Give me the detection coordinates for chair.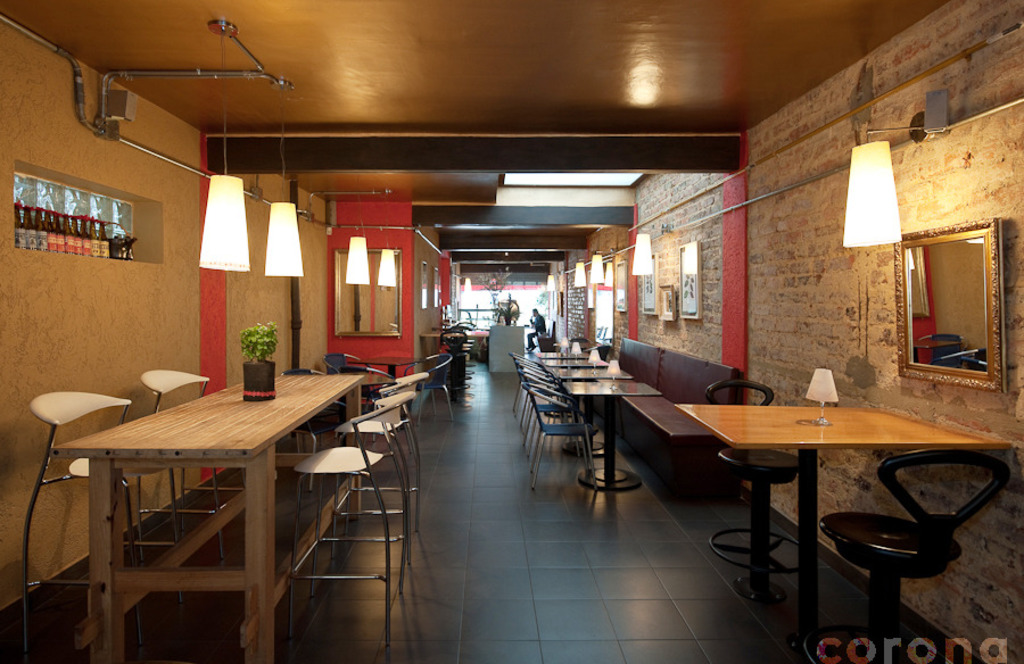
locate(322, 352, 371, 413).
